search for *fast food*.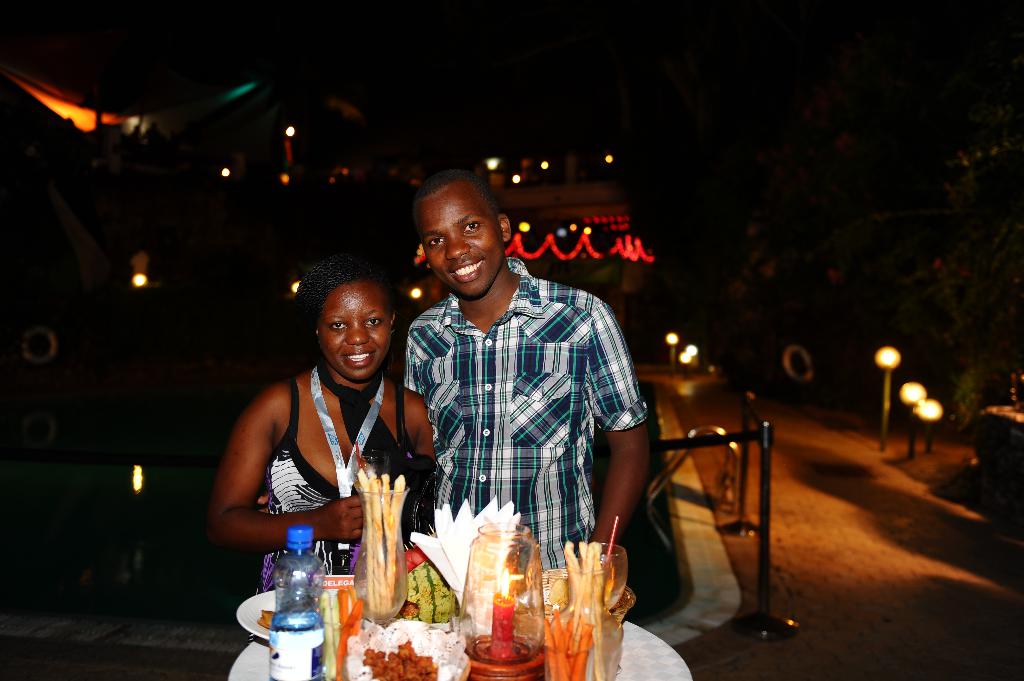
Found at (x1=358, y1=648, x2=439, y2=680).
